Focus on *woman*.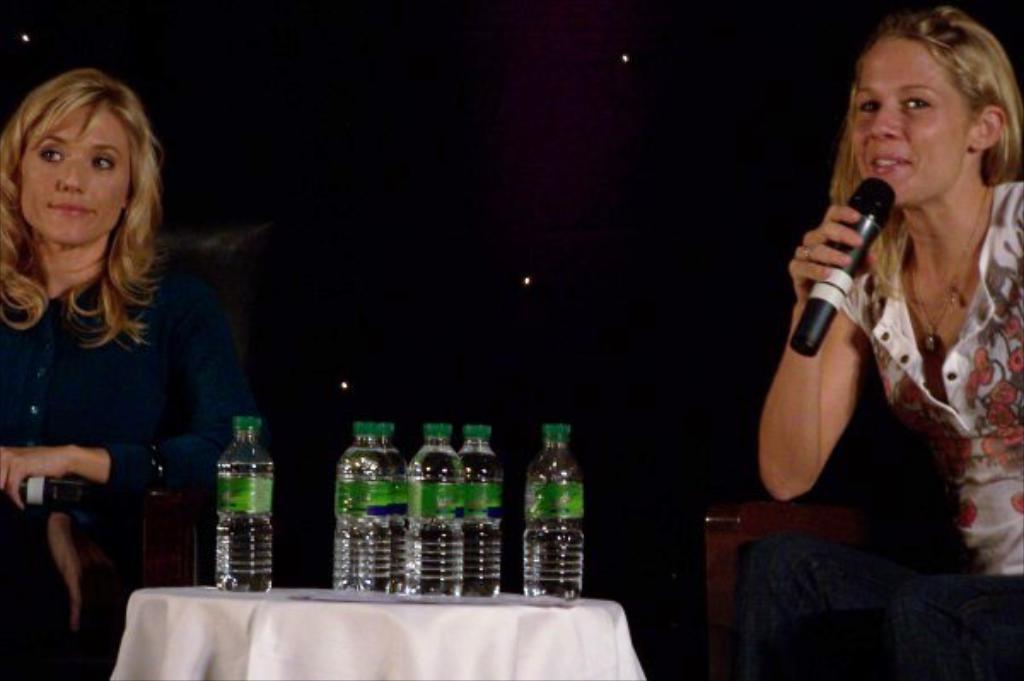
Focused at rect(751, 0, 1022, 679).
